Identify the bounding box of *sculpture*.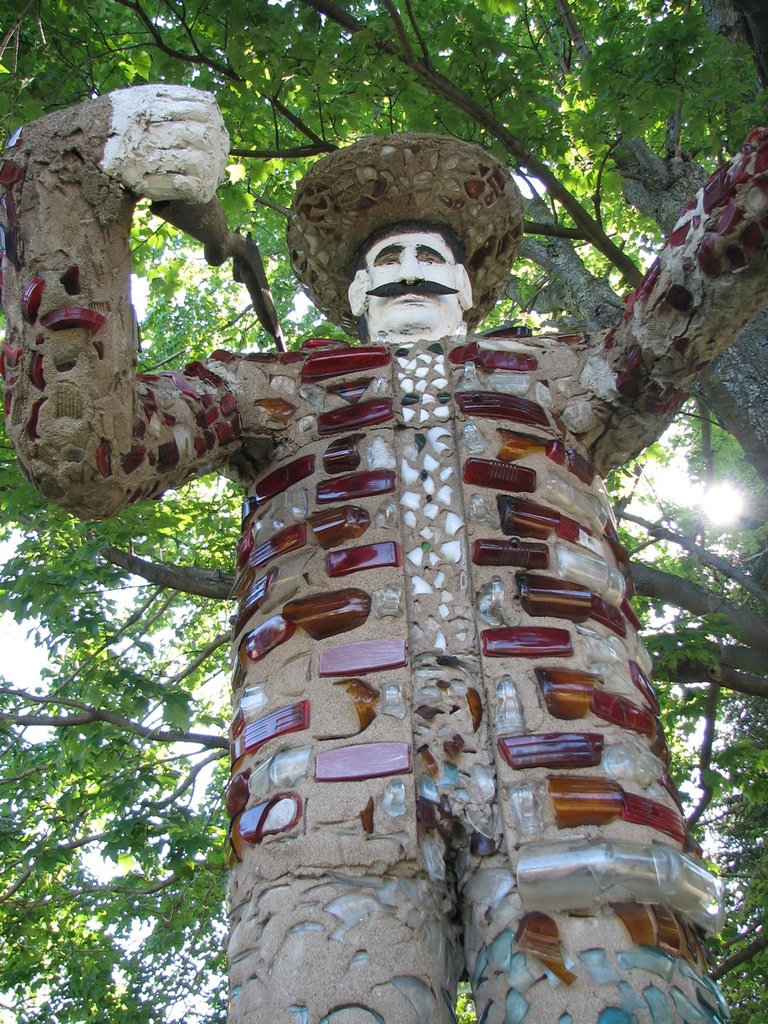
box(0, 66, 767, 1023).
